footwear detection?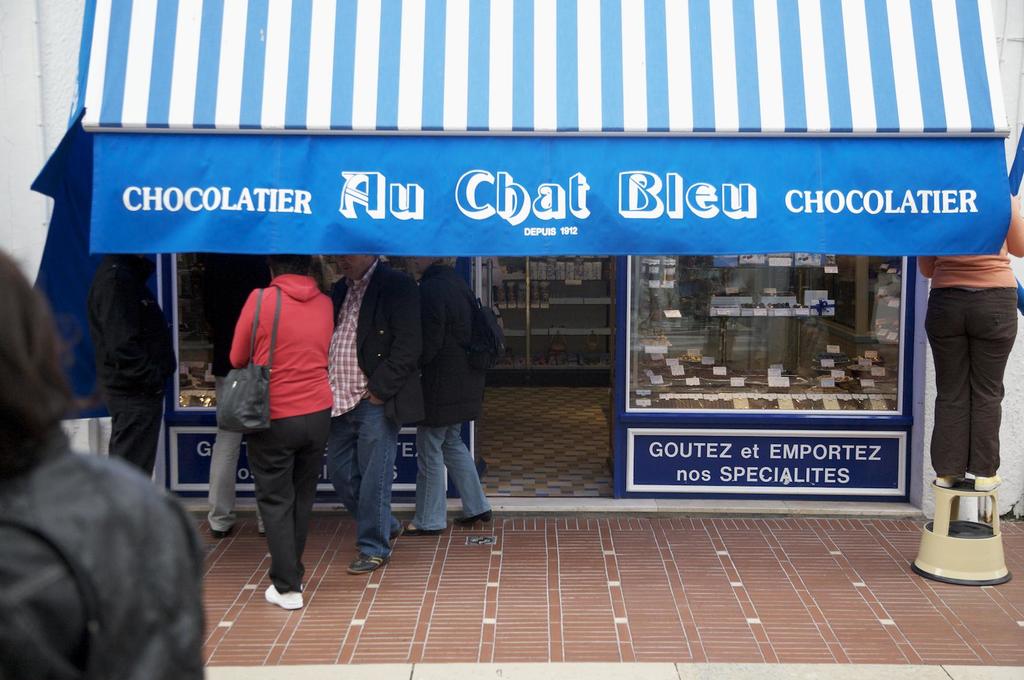
left=404, top=526, right=439, bottom=533
